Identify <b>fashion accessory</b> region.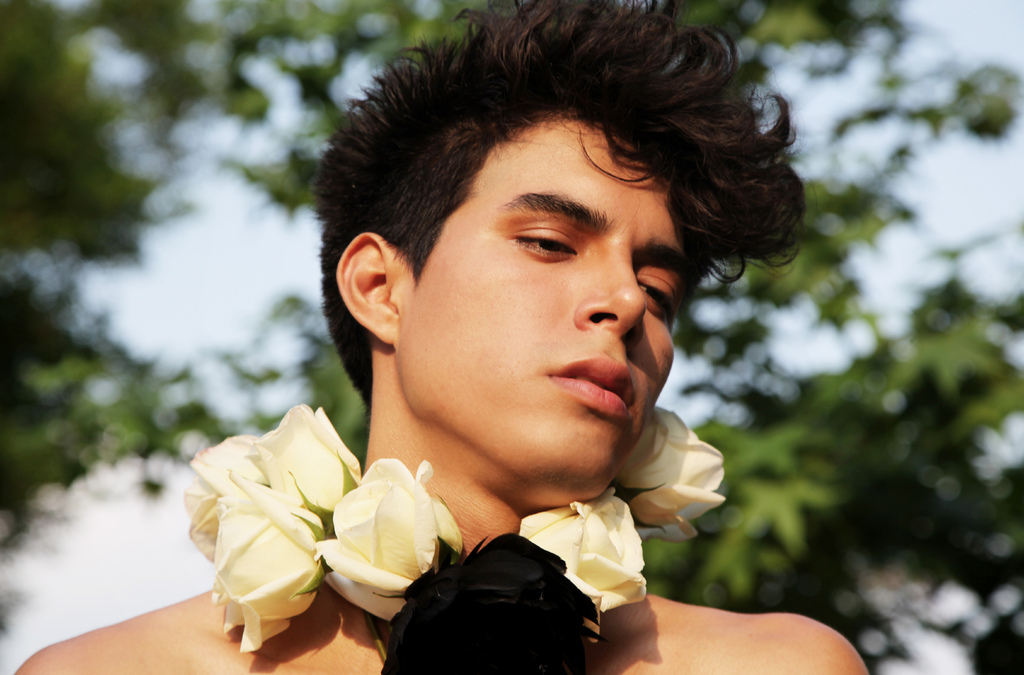
Region: bbox=(189, 395, 728, 674).
